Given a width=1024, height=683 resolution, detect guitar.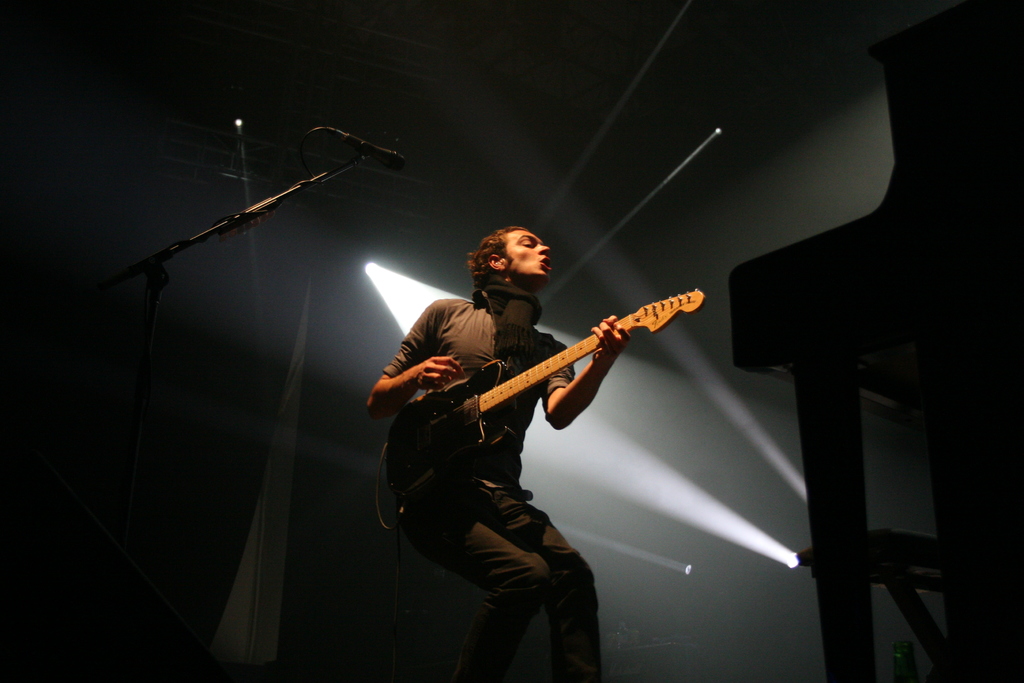
[x1=371, y1=287, x2=699, y2=538].
